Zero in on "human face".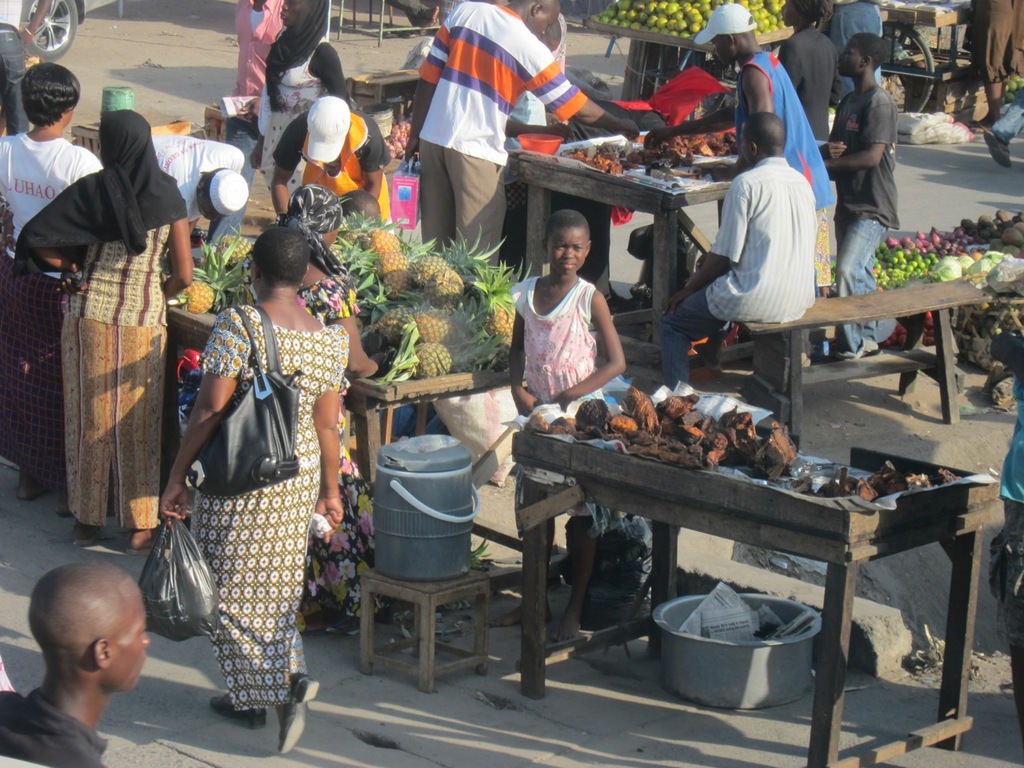
Zeroed in: {"x1": 710, "y1": 34, "x2": 732, "y2": 66}.
